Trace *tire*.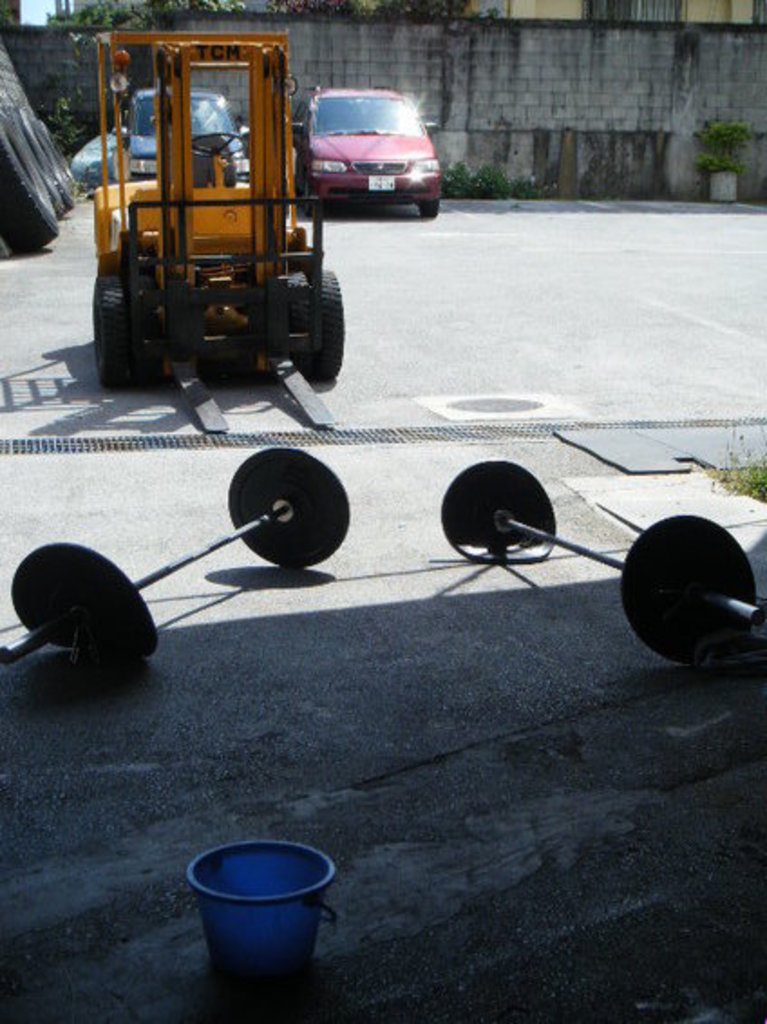
Traced to (224,447,349,568).
